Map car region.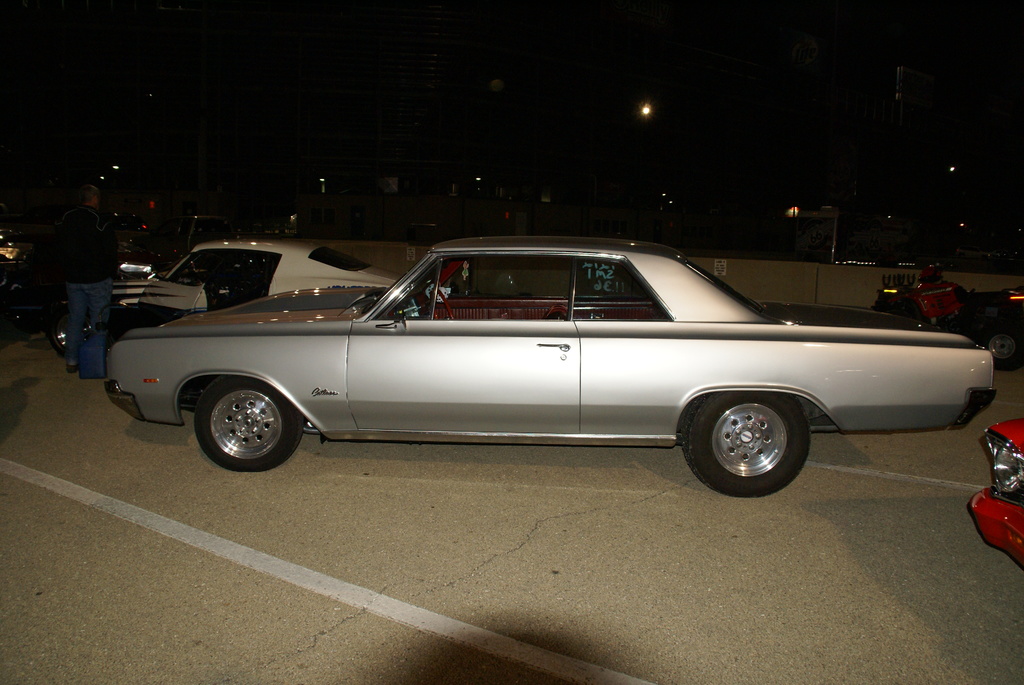
Mapped to Rect(867, 264, 1023, 371).
